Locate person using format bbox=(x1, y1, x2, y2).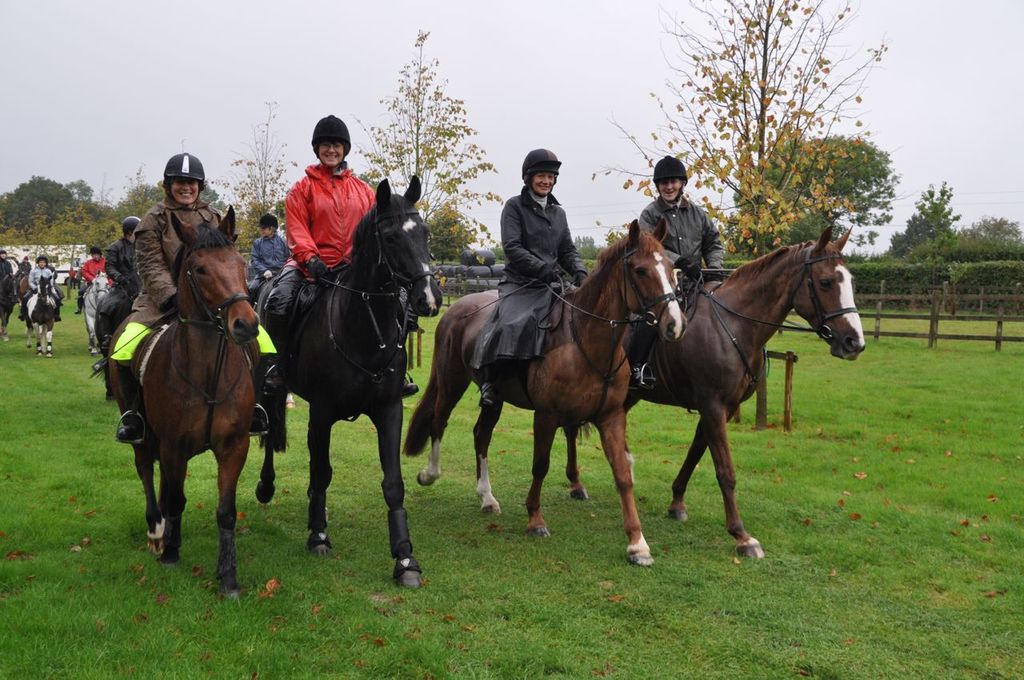
bbox=(254, 210, 290, 286).
